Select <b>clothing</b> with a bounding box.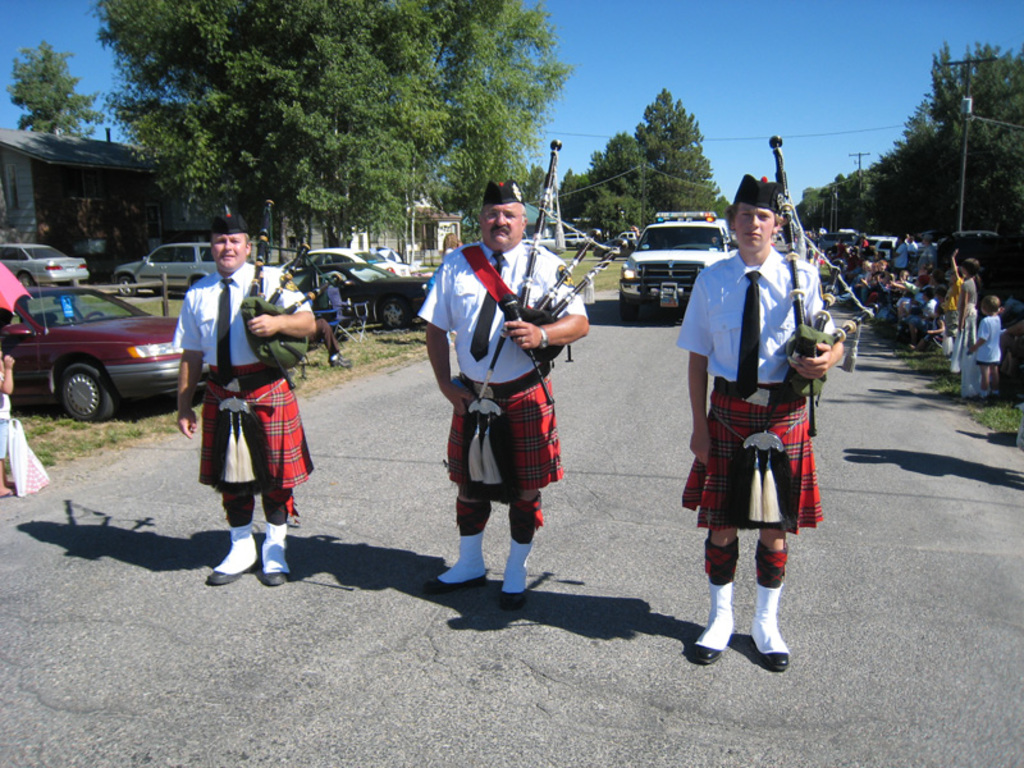
locate(900, 283, 928, 315).
